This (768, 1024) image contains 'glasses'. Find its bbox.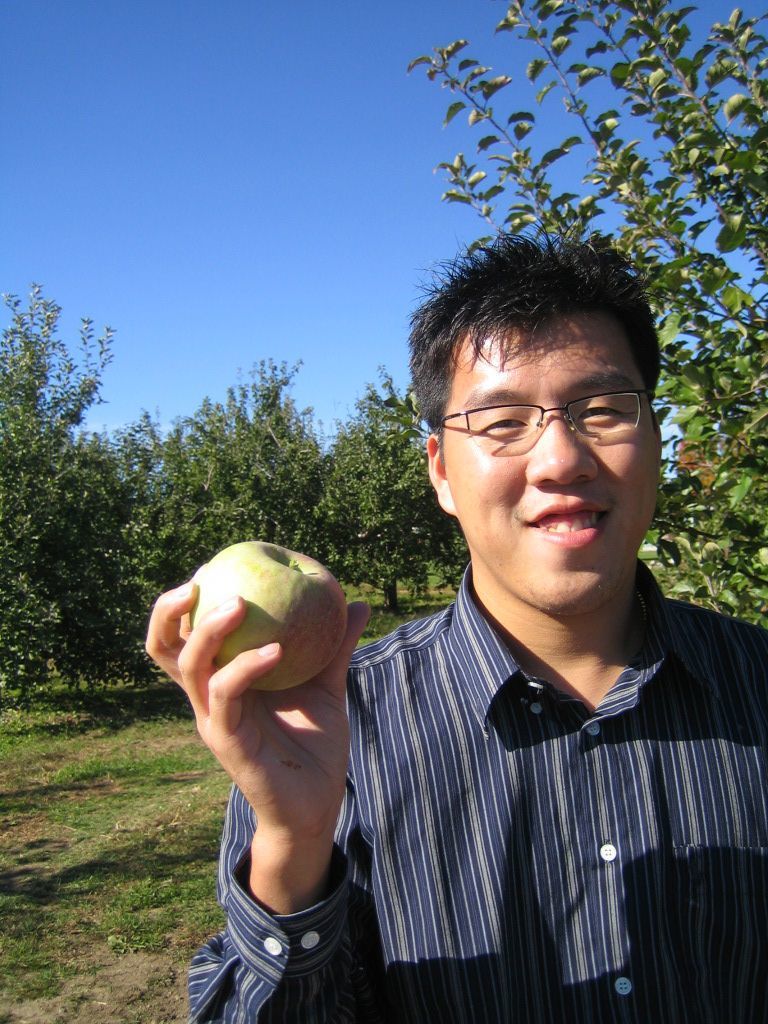
429, 385, 661, 459.
